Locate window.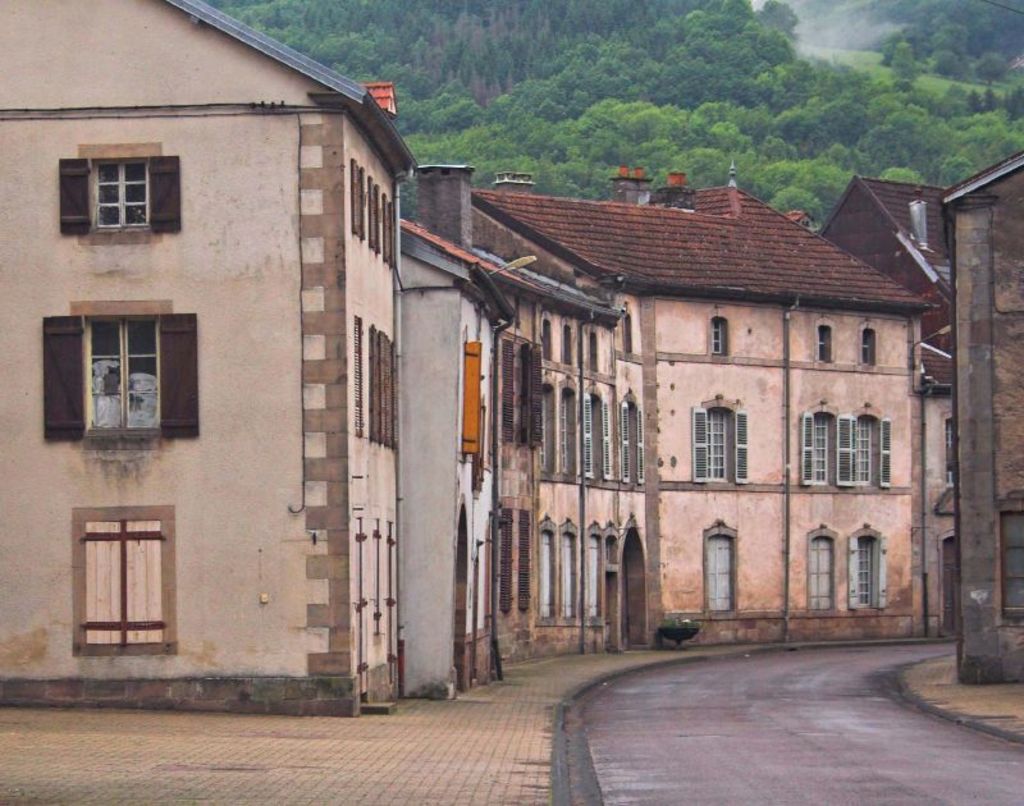
Bounding box: box(385, 196, 394, 269).
